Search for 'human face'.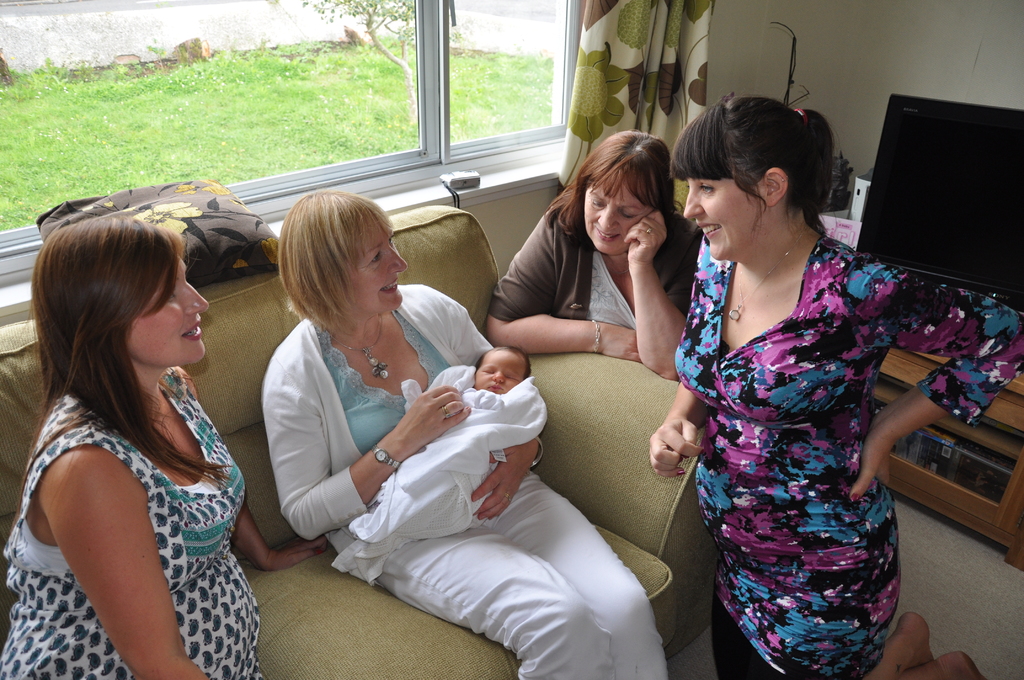
Found at detection(346, 222, 406, 312).
